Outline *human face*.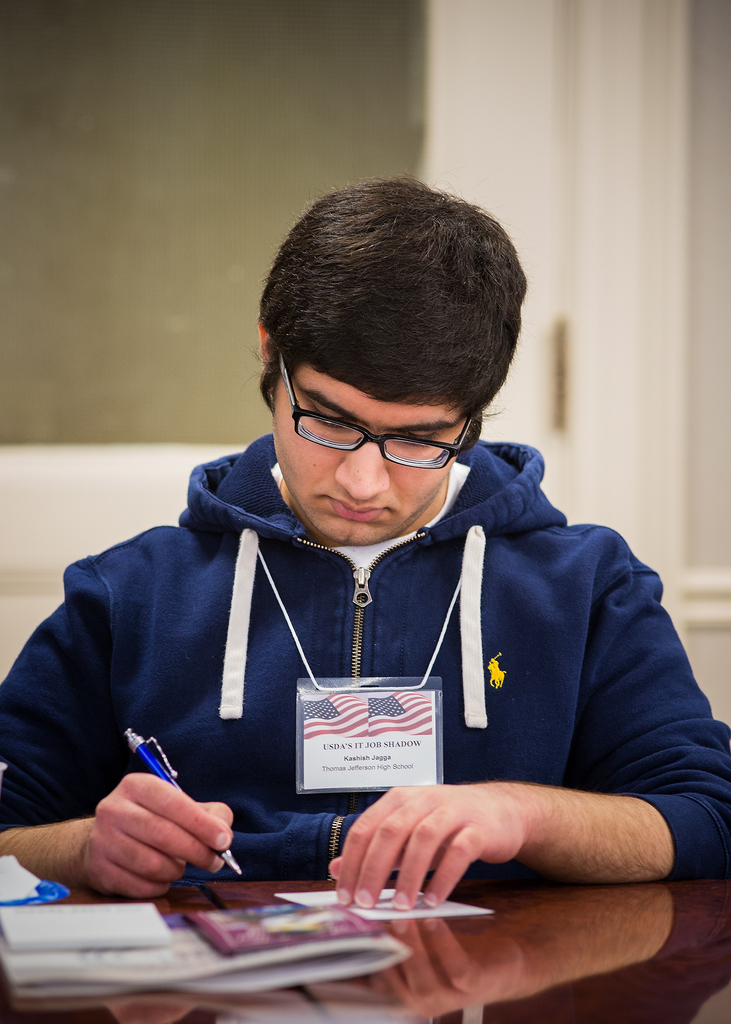
Outline: 268/388/457/548.
